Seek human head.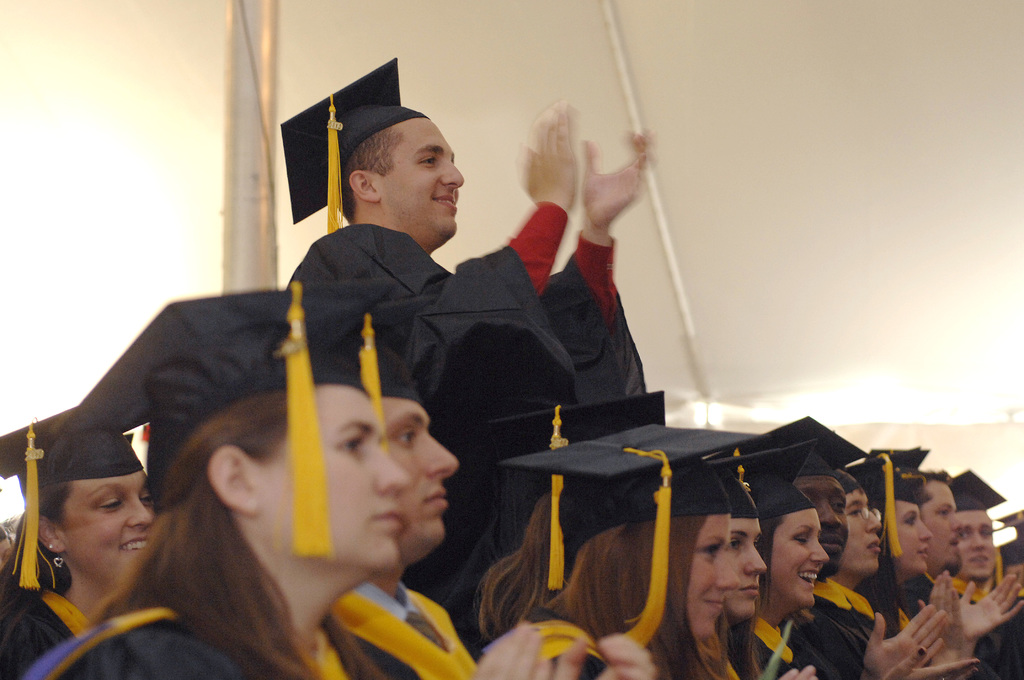
detection(705, 448, 772, 631).
